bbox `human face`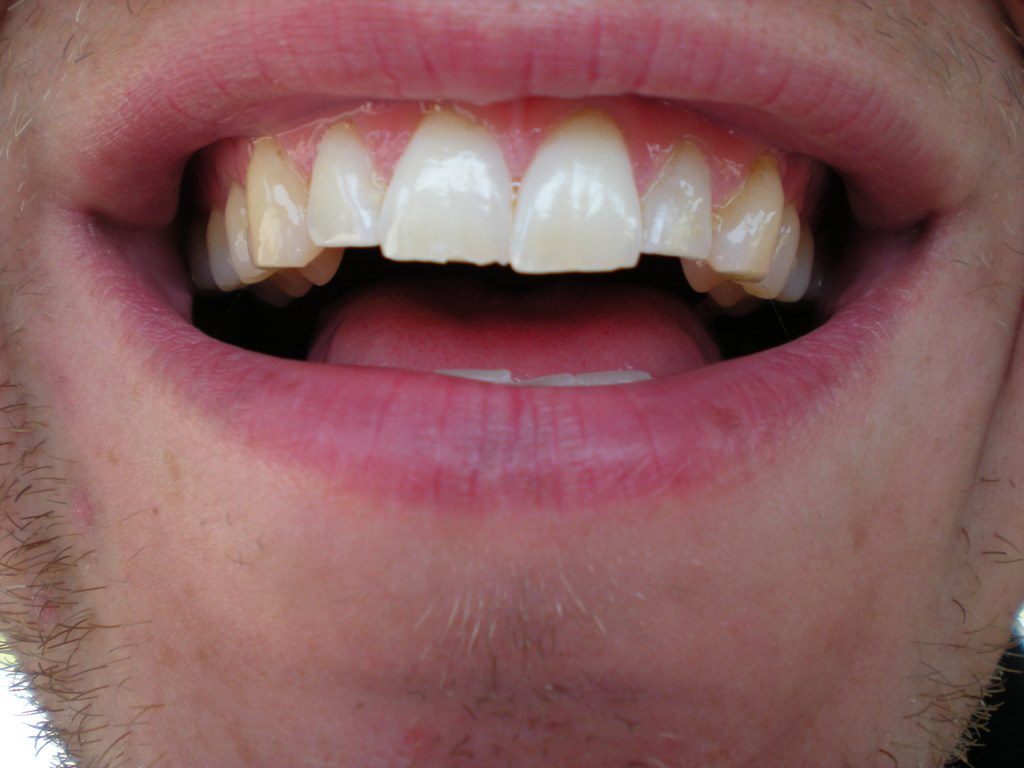
[x1=0, y1=0, x2=1022, y2=767]
